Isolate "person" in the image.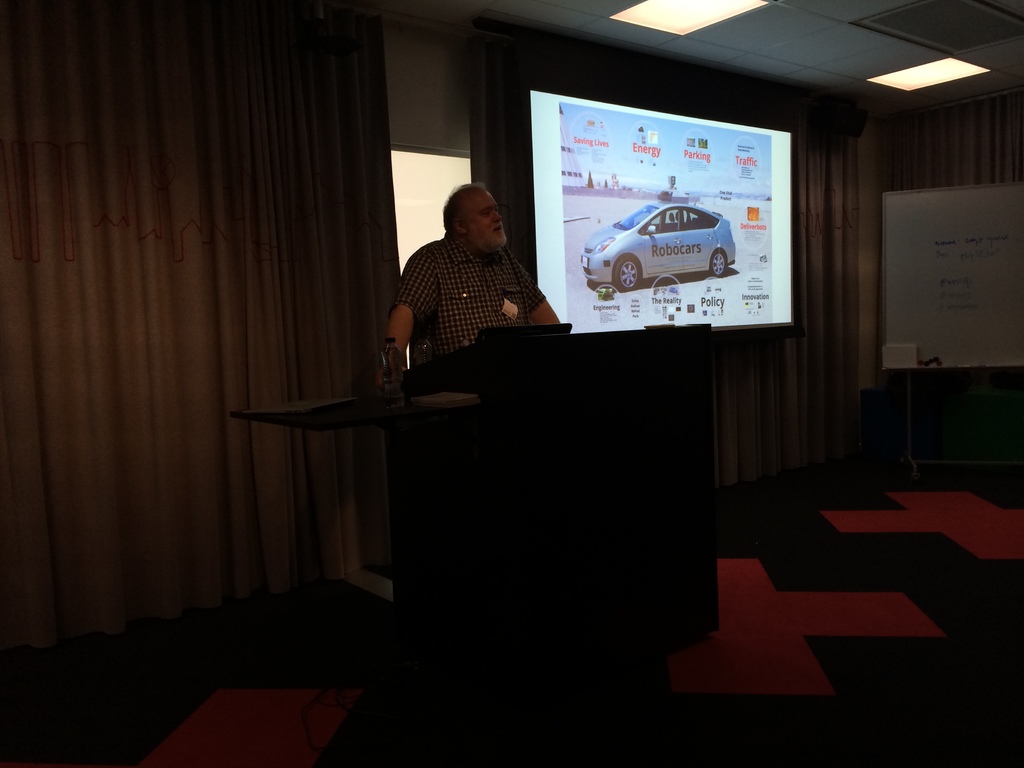
Isolated region: (x1=383, y1=179, x2=560, y2=380).
